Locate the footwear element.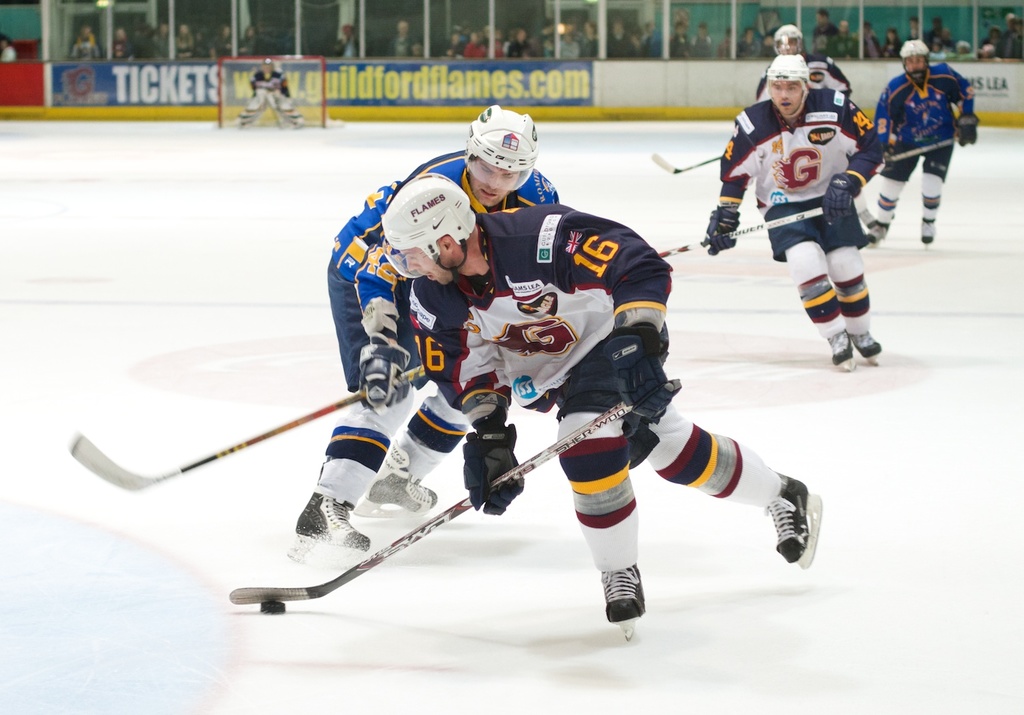
Element bbox: 283,486,373,570.
